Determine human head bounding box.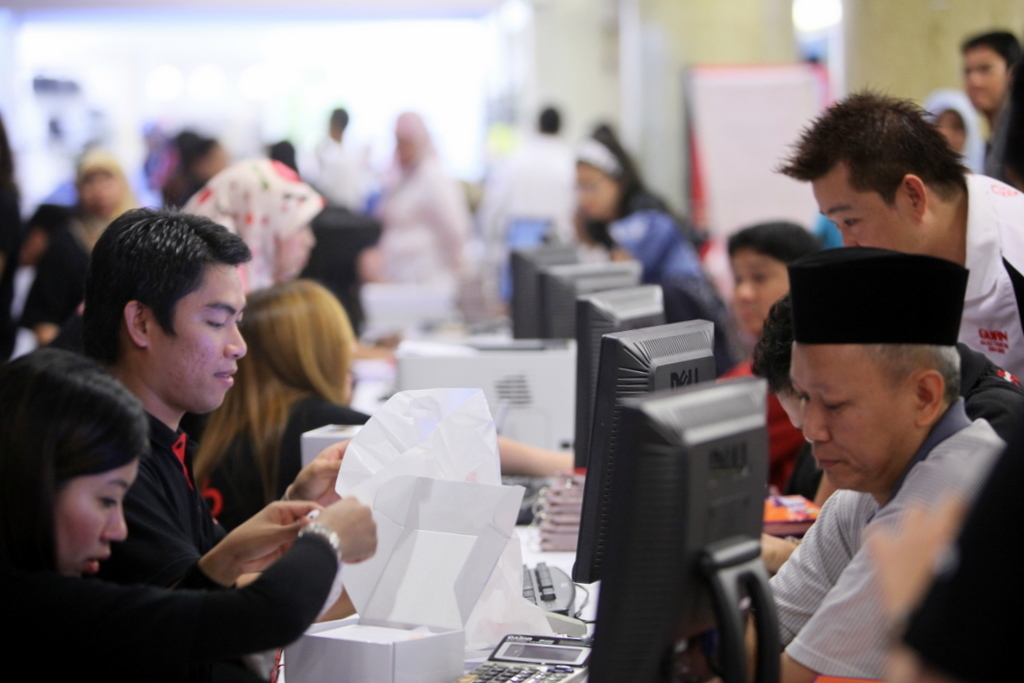
Determined: bbox=(76, 150, 123, 215).
